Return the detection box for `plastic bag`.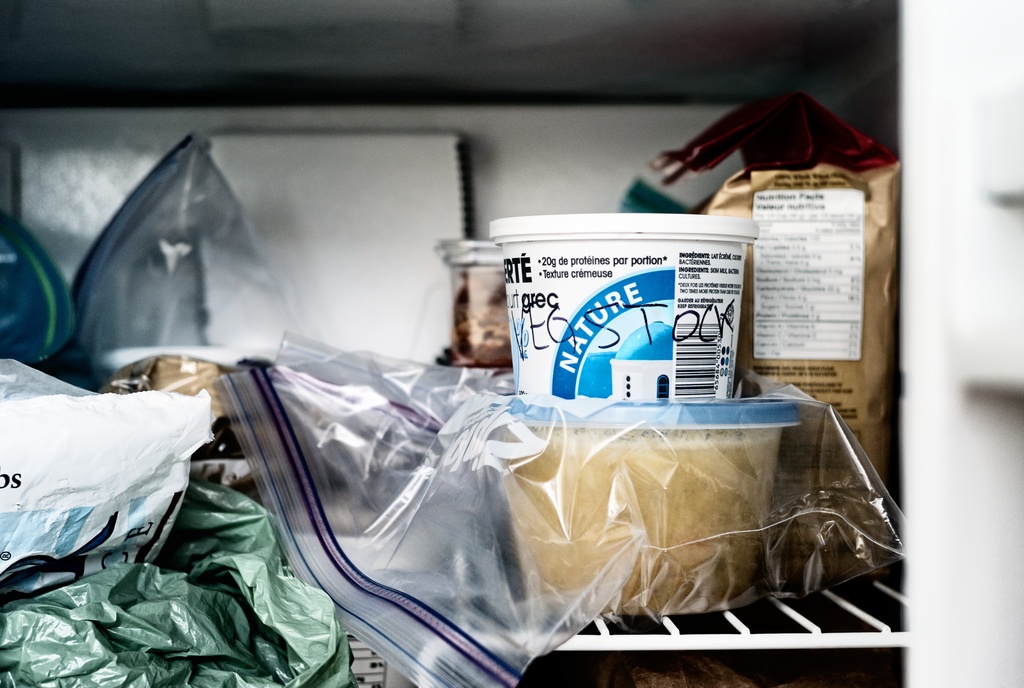
0 468 356 687.
